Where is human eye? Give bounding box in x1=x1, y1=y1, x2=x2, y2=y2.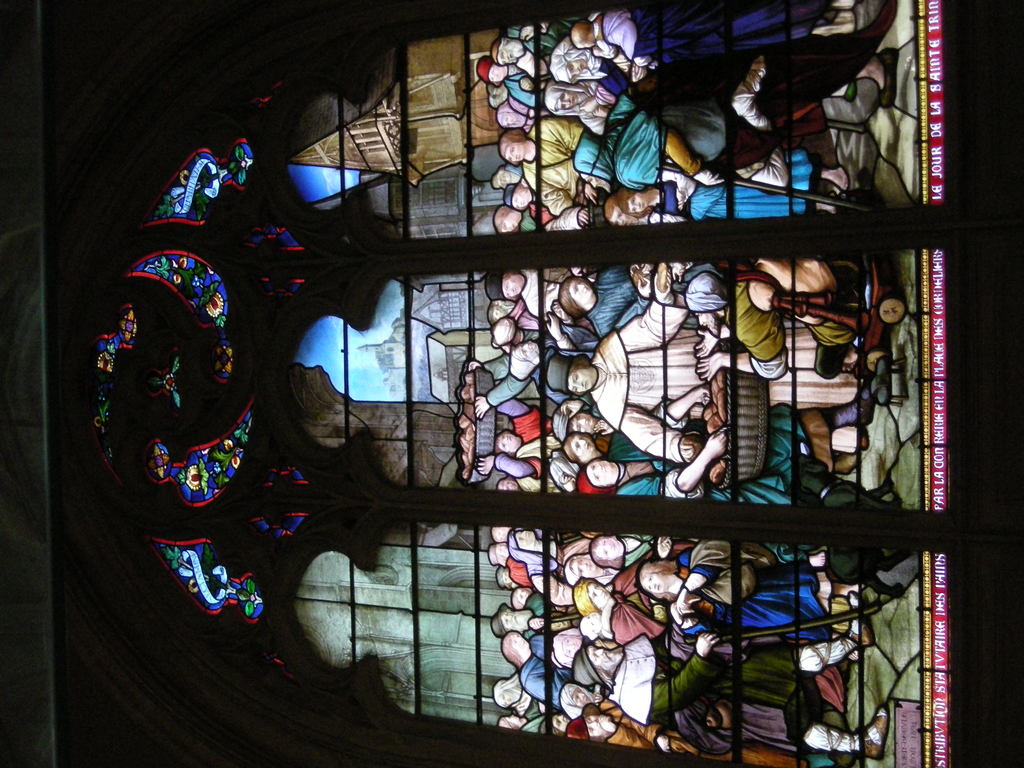
x1=505, y1=282, x2=509, y2=291.
